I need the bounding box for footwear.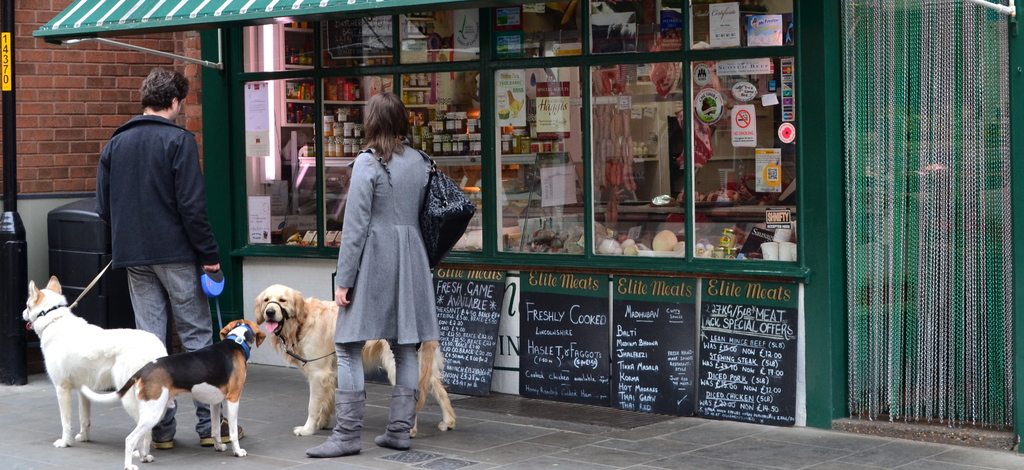
Here it is: bbox=(150, 439, 173, 450).
